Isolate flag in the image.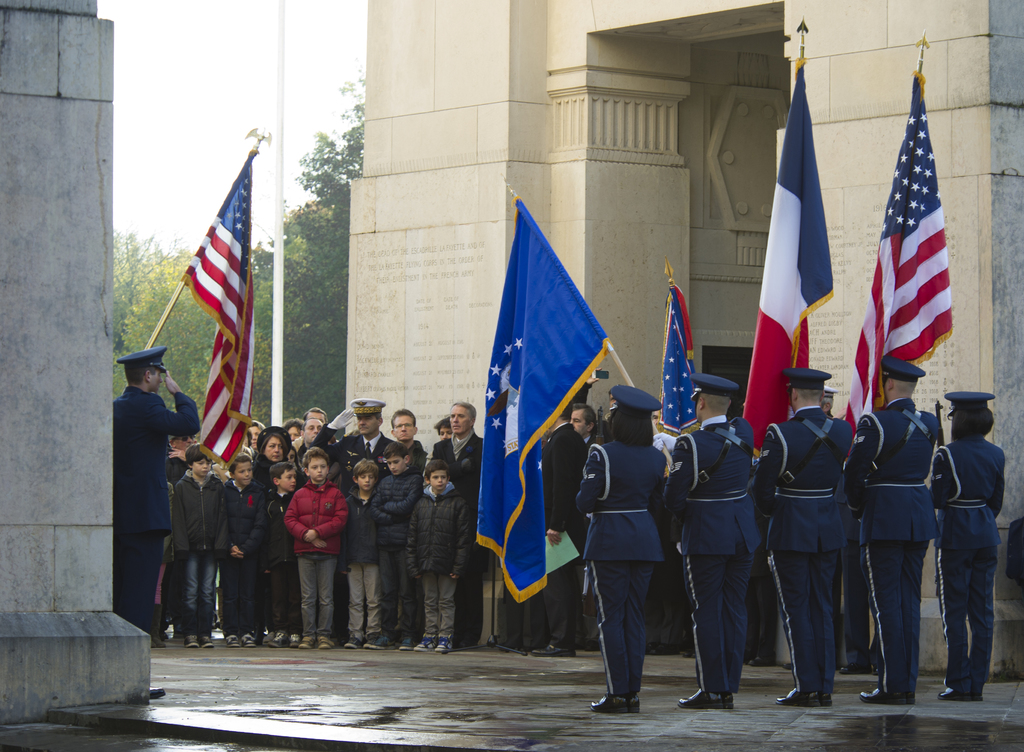
Isolated region: left=473, top=197, right=617, bottom=600.
